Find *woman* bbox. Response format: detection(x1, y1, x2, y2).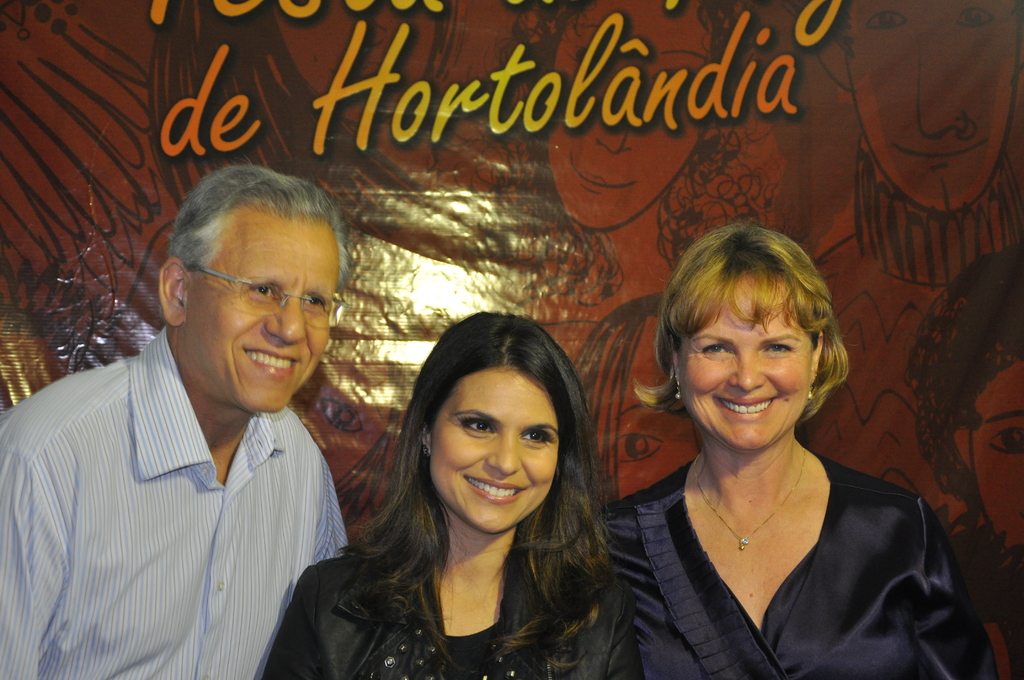
detection(612, 220, 963, 679).
